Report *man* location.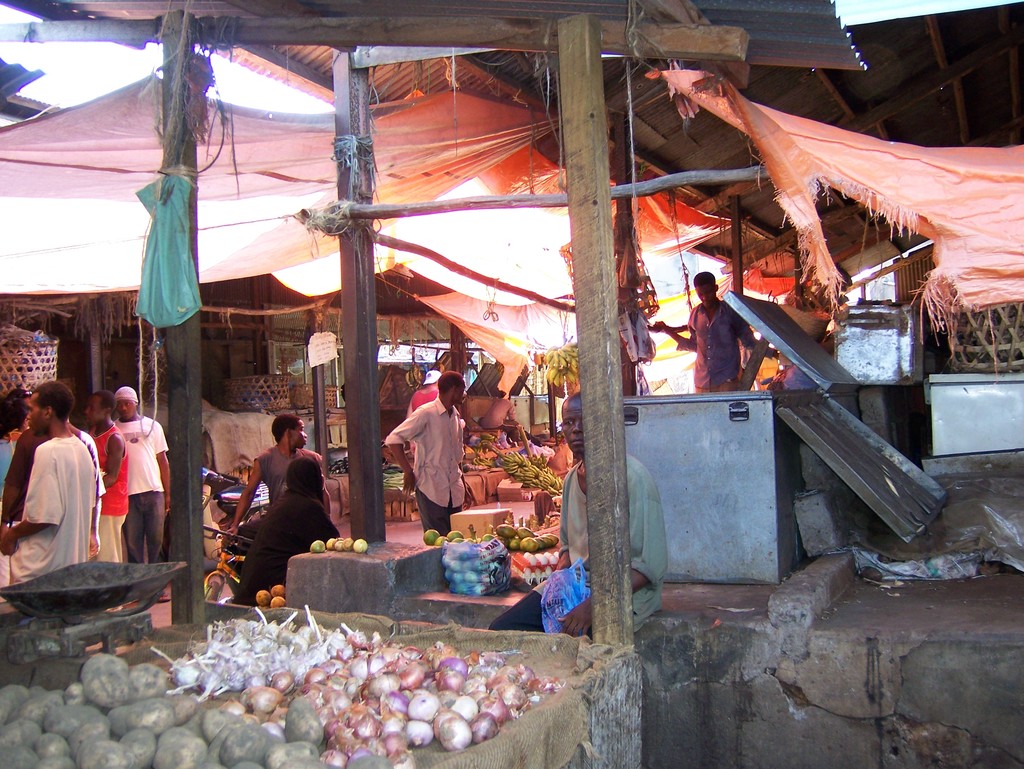
Report: [81, 399, 133, 562].
